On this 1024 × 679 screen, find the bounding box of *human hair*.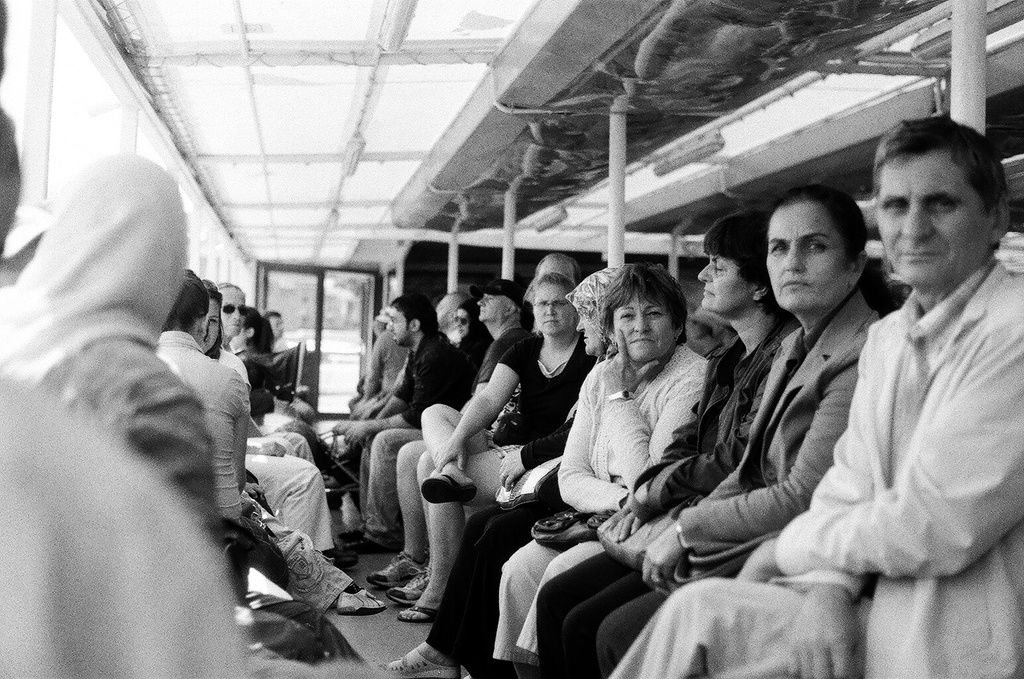
Bounding box: Rect(162, 269, 207, 336).
